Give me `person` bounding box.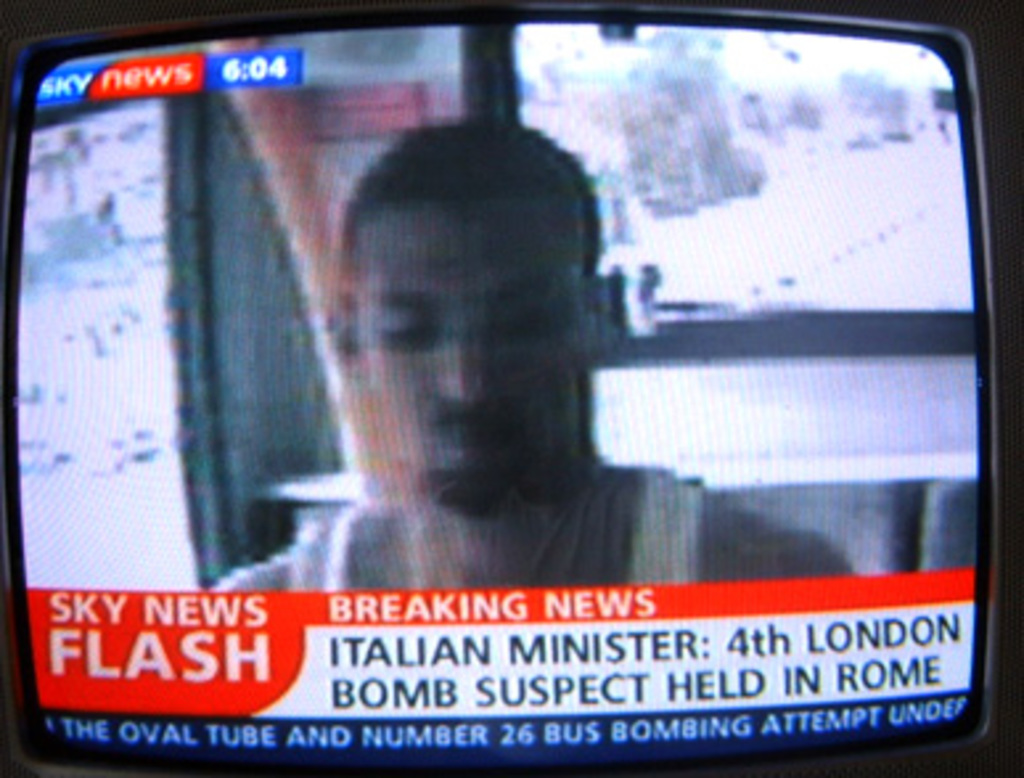
(212, 122, 855, 587).
